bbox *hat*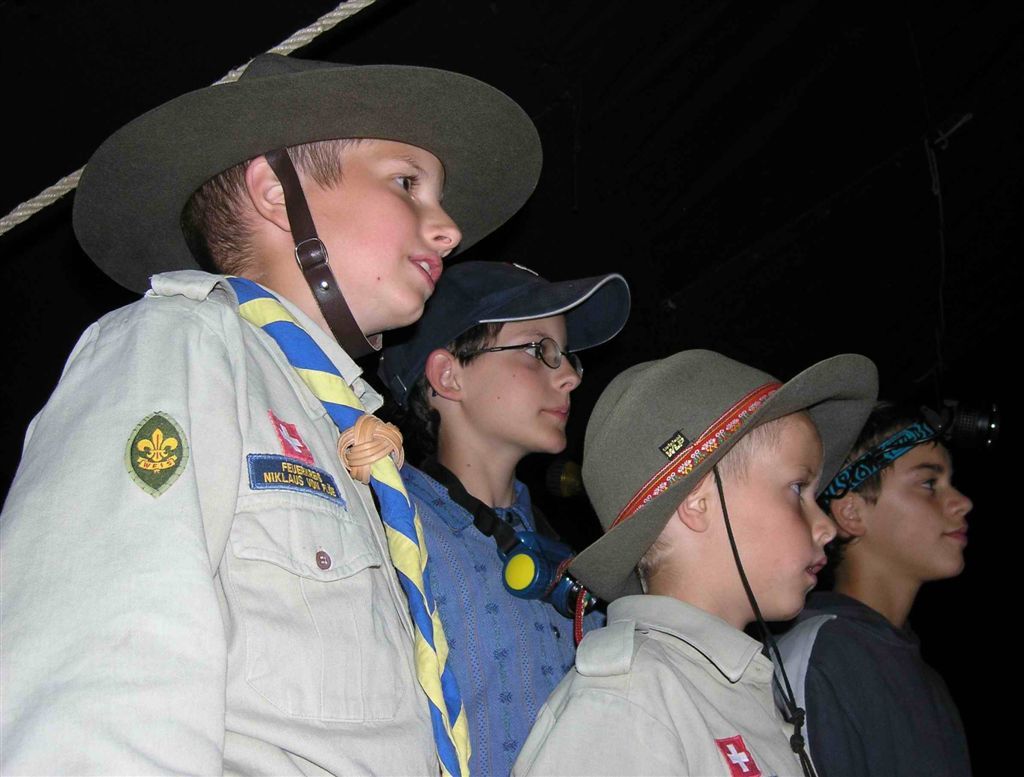
region(386, 259, 630, 408)
